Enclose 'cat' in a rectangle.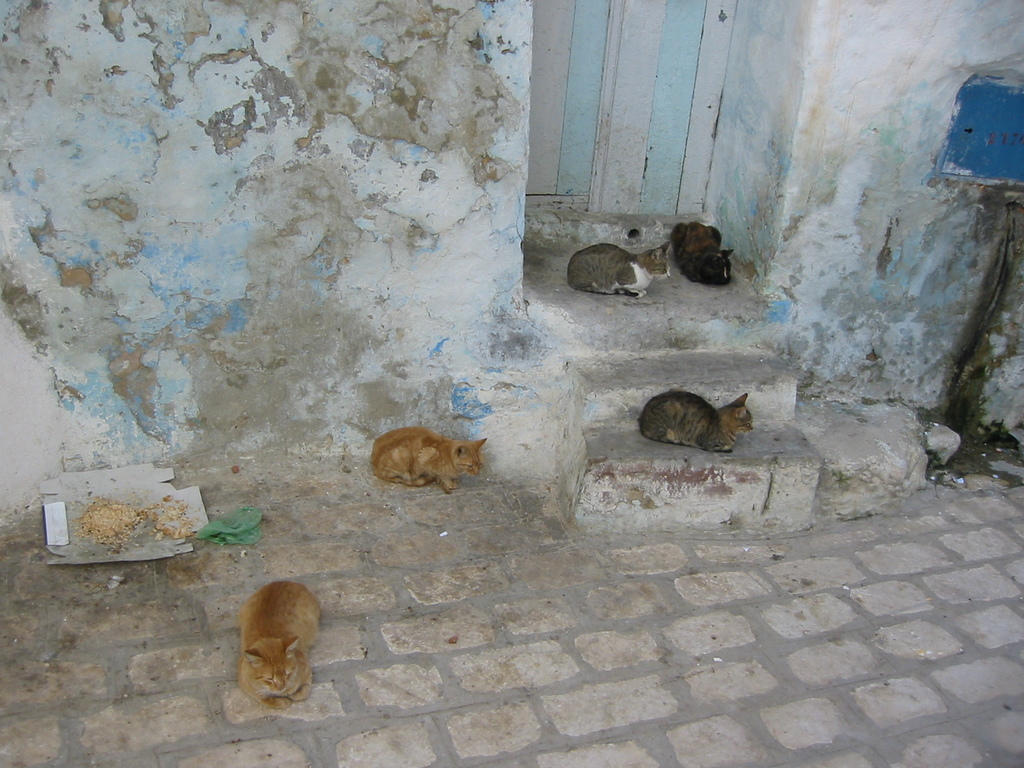
{"x1": 641, "y1": 383, "x2": 758, "y2": 452}.
